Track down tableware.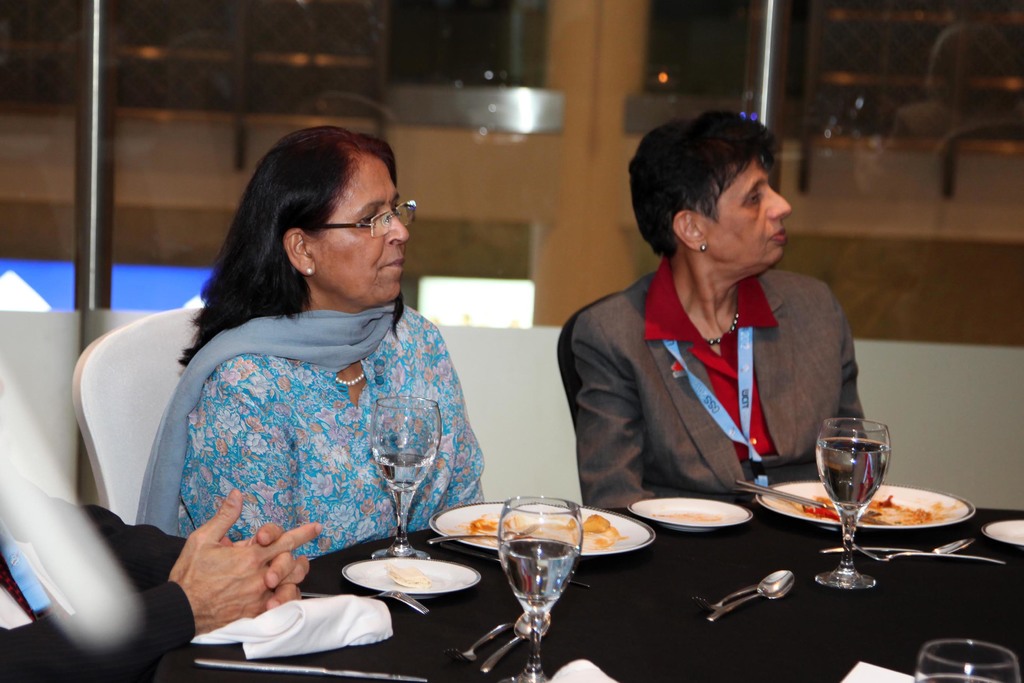
Tracked to {"left": 703, "top": 568, "right": 797, "bottom": 622}.
